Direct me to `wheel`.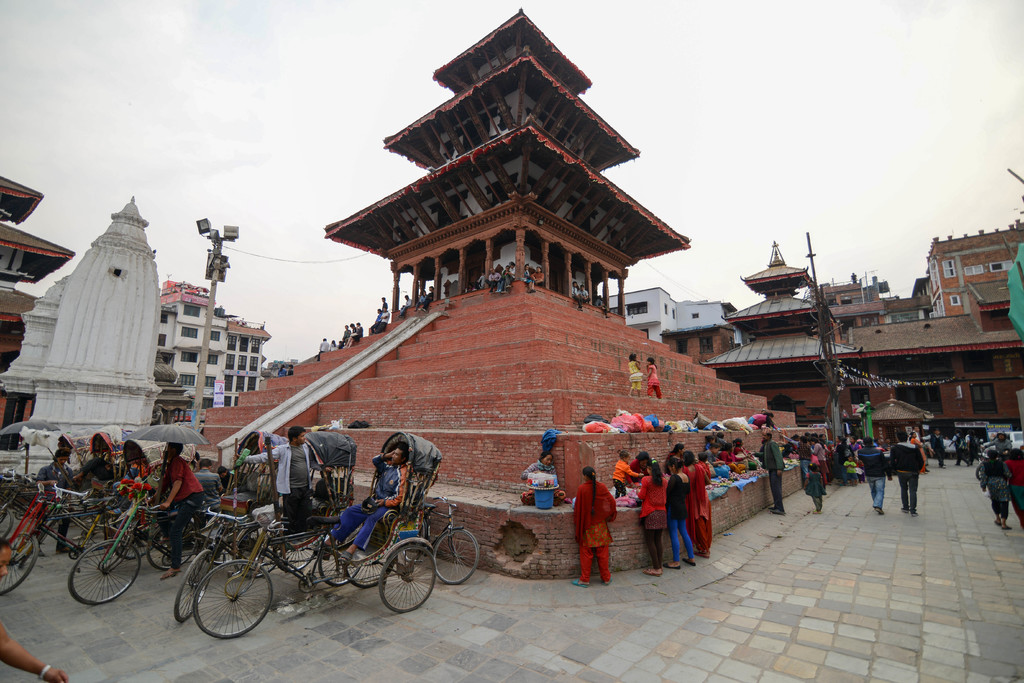
Direction: x1=150 y1=518 x2=198 y2=570.
